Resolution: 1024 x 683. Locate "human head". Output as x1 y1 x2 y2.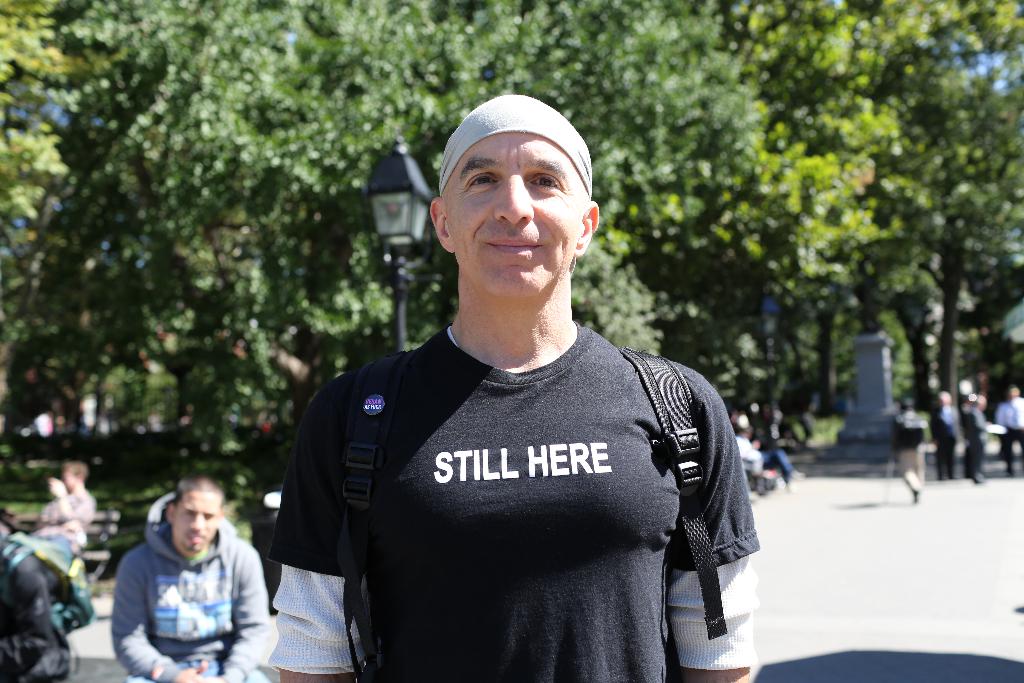
935 391 951 408.
